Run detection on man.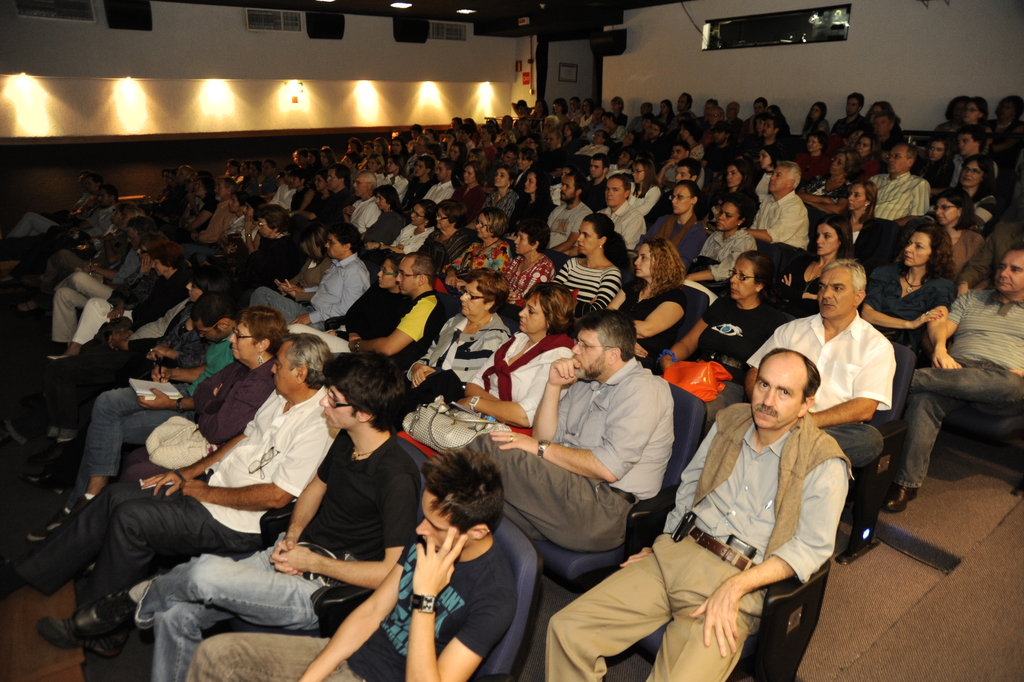
Result: l=341, t=172, r=383, b=227.
